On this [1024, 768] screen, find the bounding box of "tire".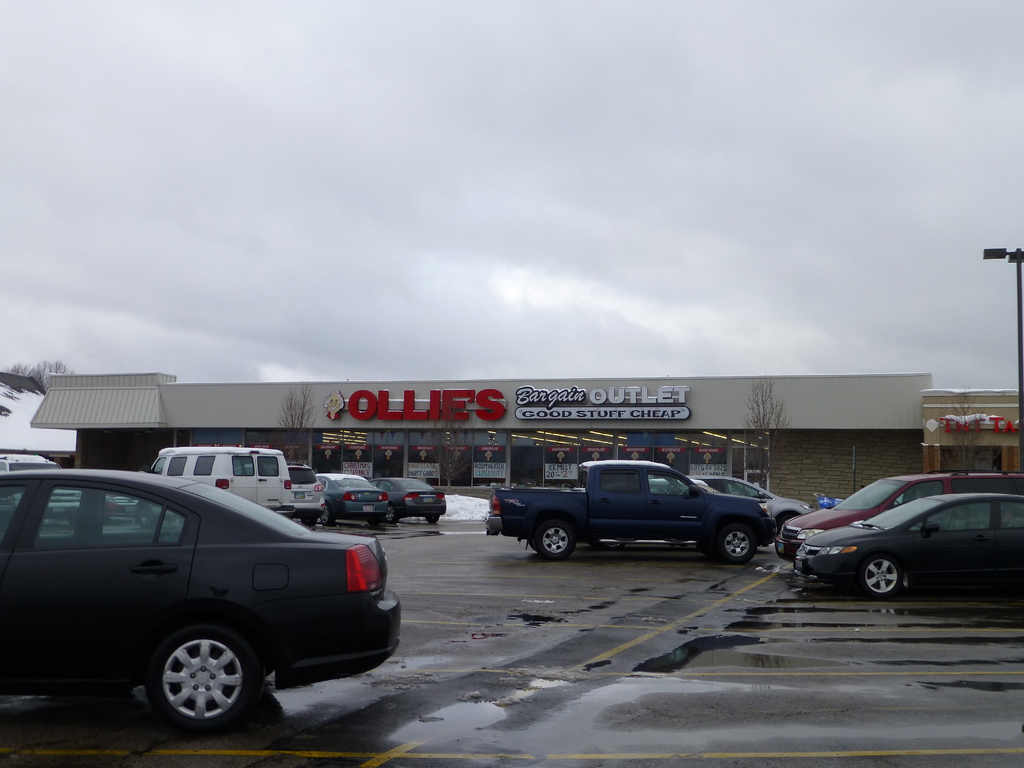
Bounding box: <bbox>526, 522, 579, 559</bbox>.
